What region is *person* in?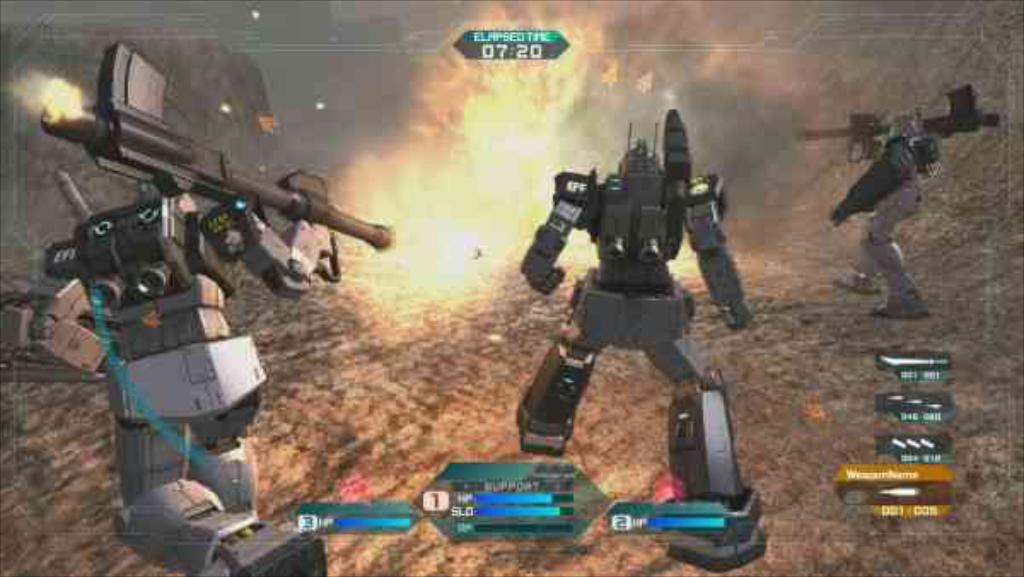
locate(824, 63, 978, 341).
